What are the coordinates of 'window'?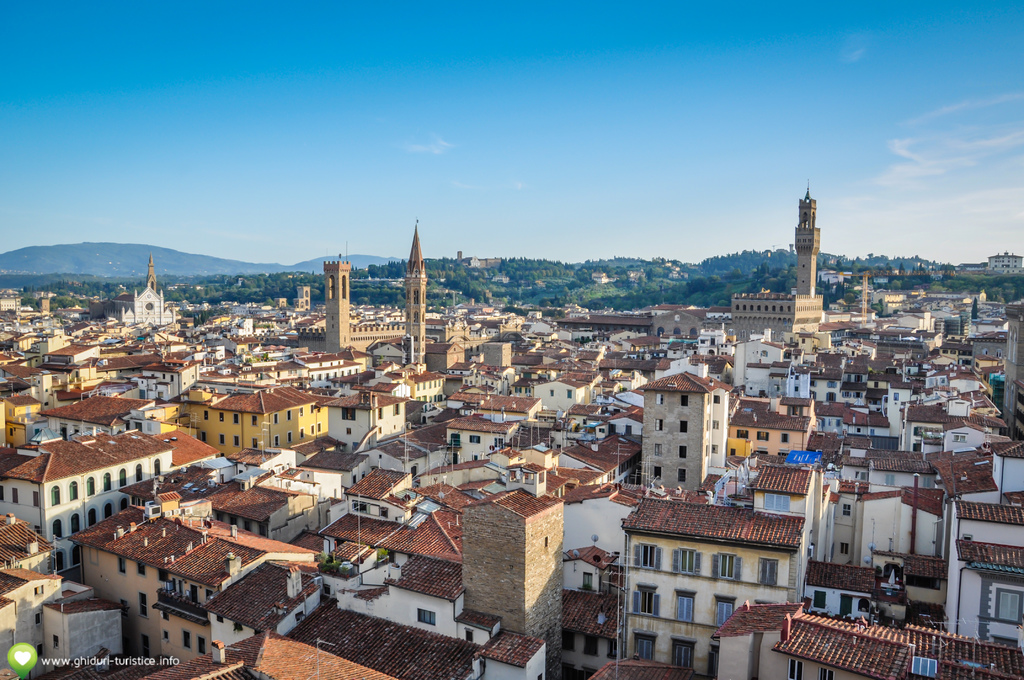
764 494 790 511.
